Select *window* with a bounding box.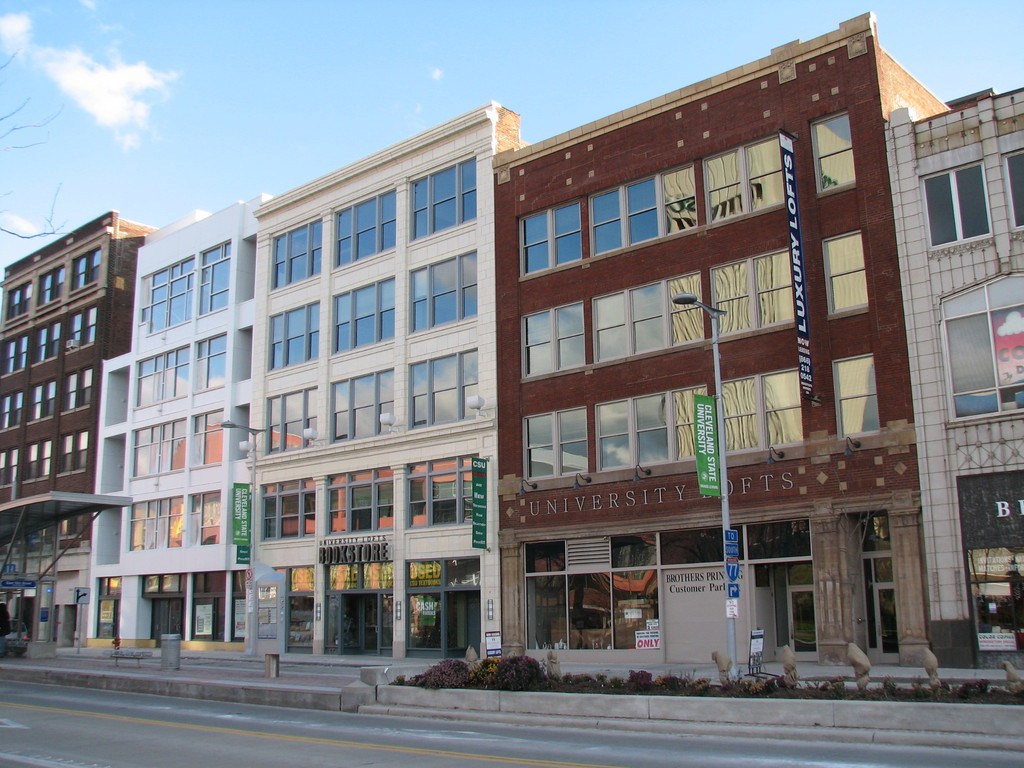
detection(201, 233, 234, 314).
